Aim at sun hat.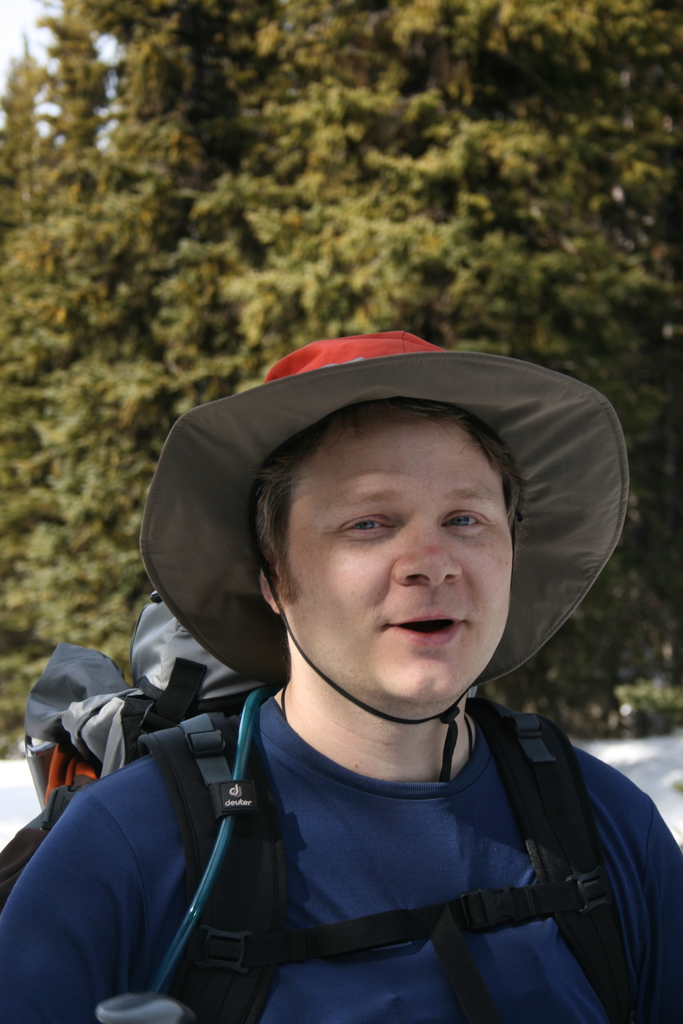
Aimed at 129/330/630/800.
